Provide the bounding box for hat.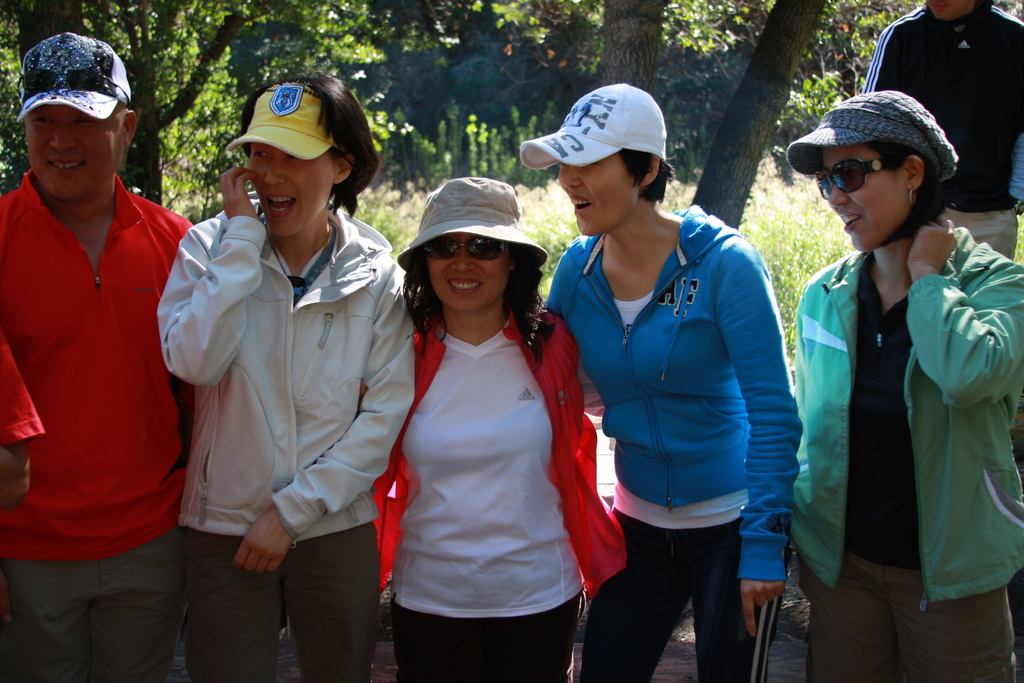
crop(784, 86, 961, 181).
